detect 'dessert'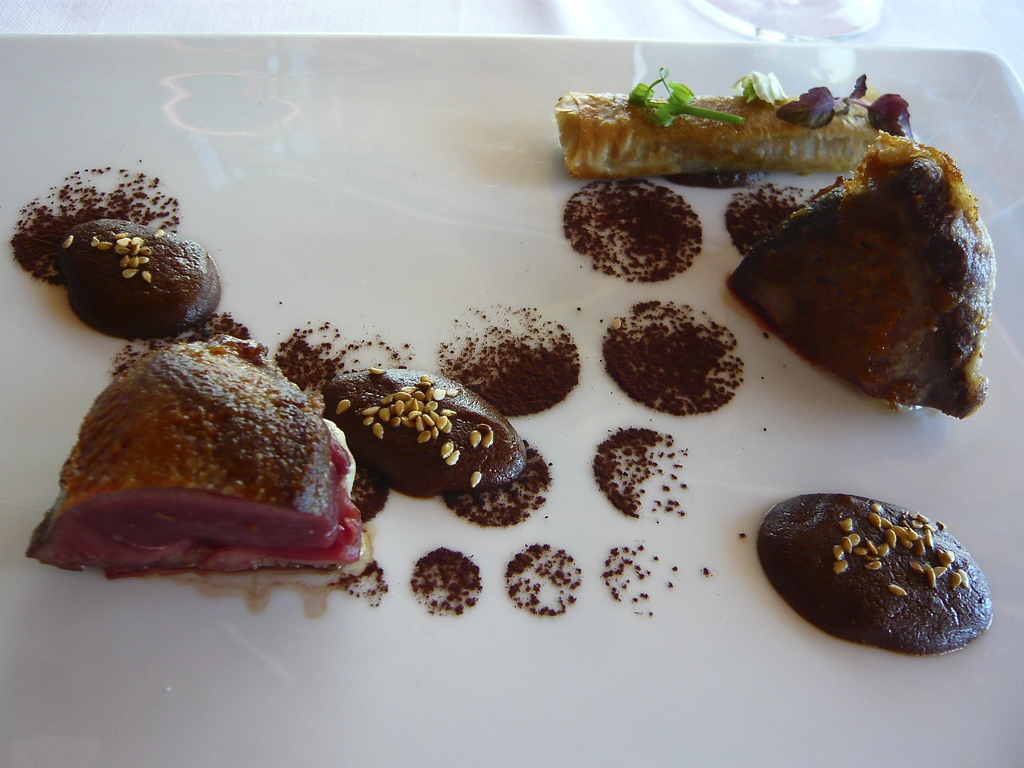
(left=33, top=341, right=380, bottom=591)
